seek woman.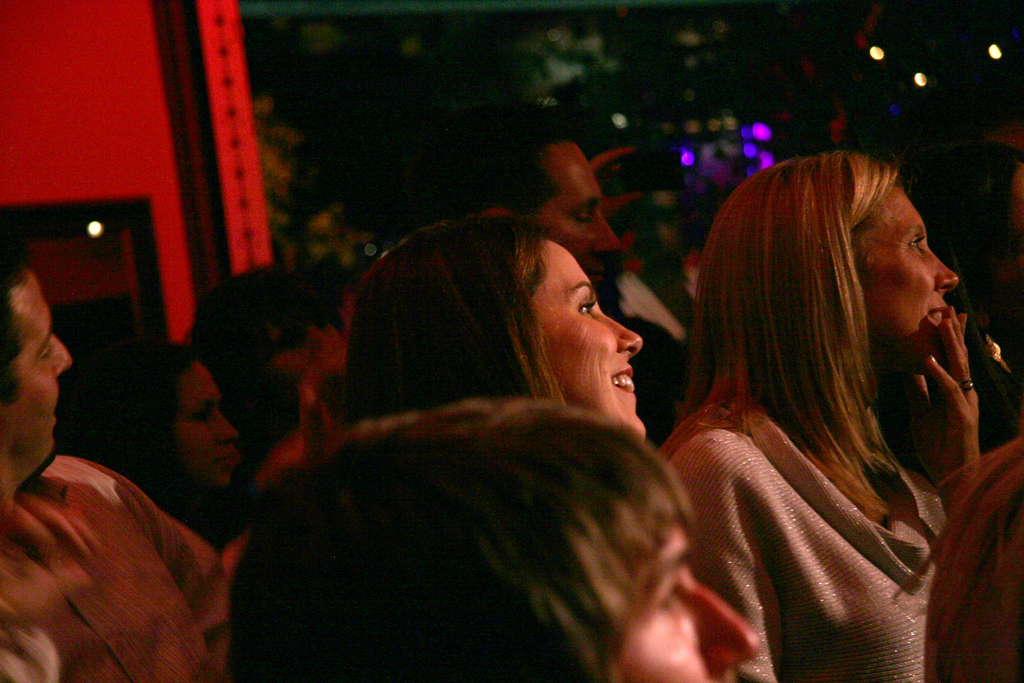
box(348, 206, 646, 437).
